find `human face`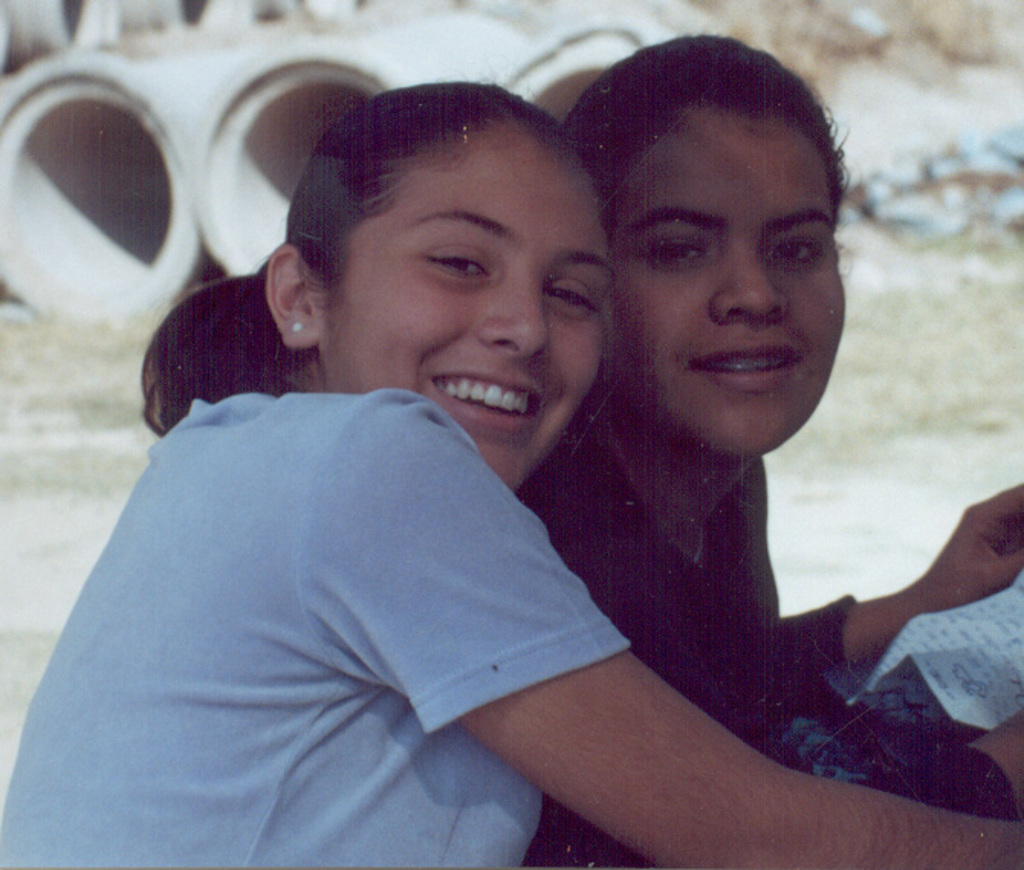
bbox=(614, 113, 836, 454)
